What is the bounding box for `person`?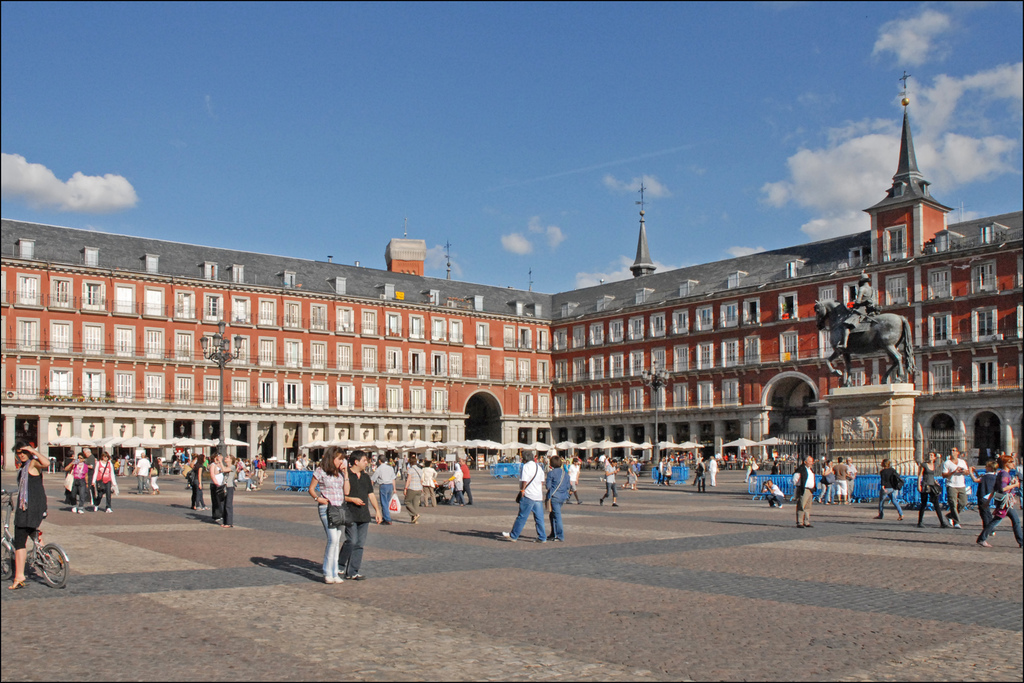
{"x1": 346, "y1": 450, "x2": 381, "y2": 582}.
